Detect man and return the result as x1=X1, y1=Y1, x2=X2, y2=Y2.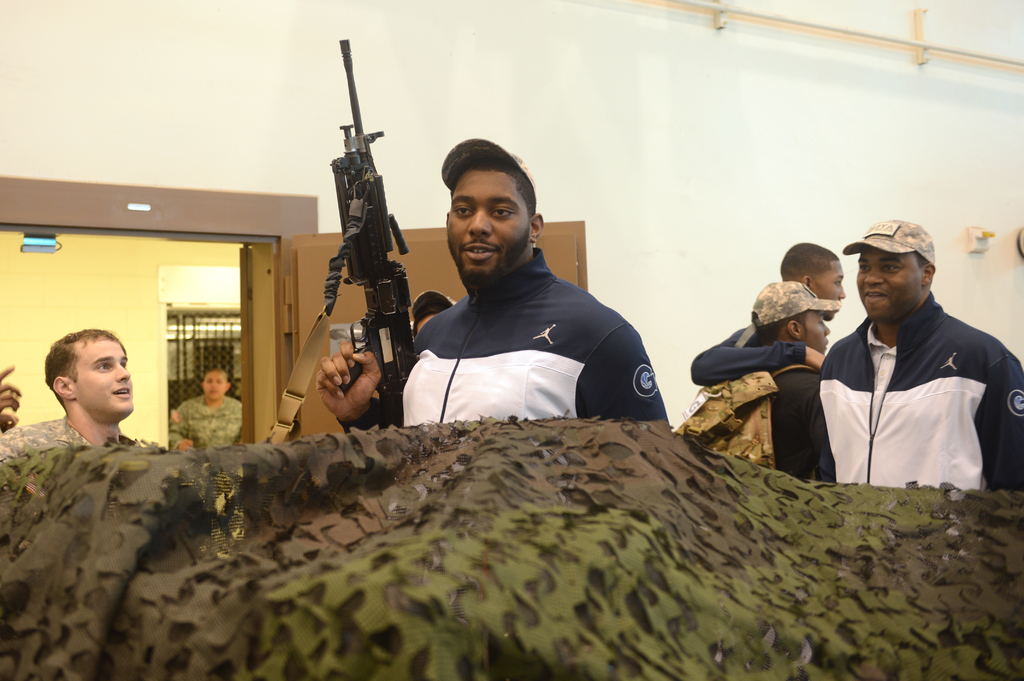
x1=0, y1=327, x2=152, y2=453.
